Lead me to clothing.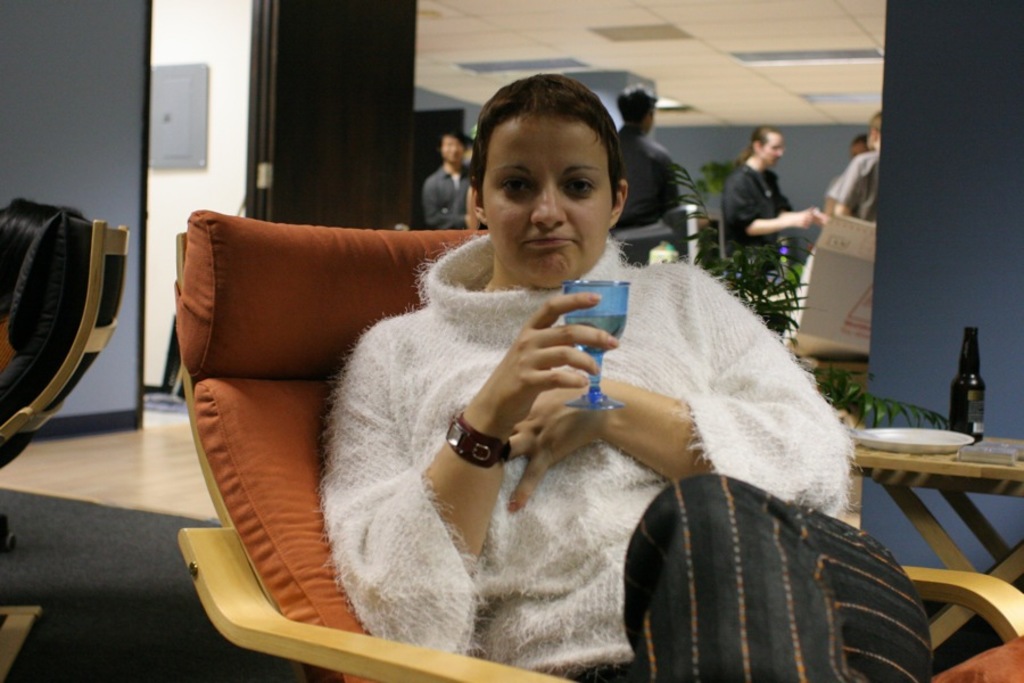
Lead to (205,156,841,682).
